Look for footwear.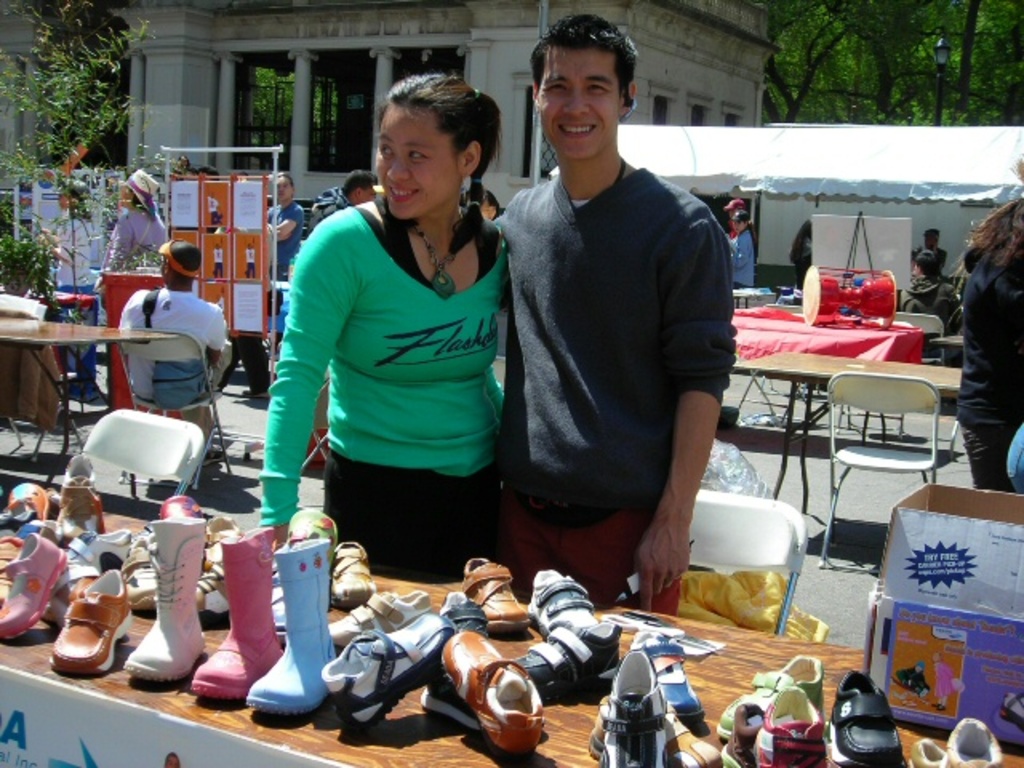
Found: [941,715,1006,765].
